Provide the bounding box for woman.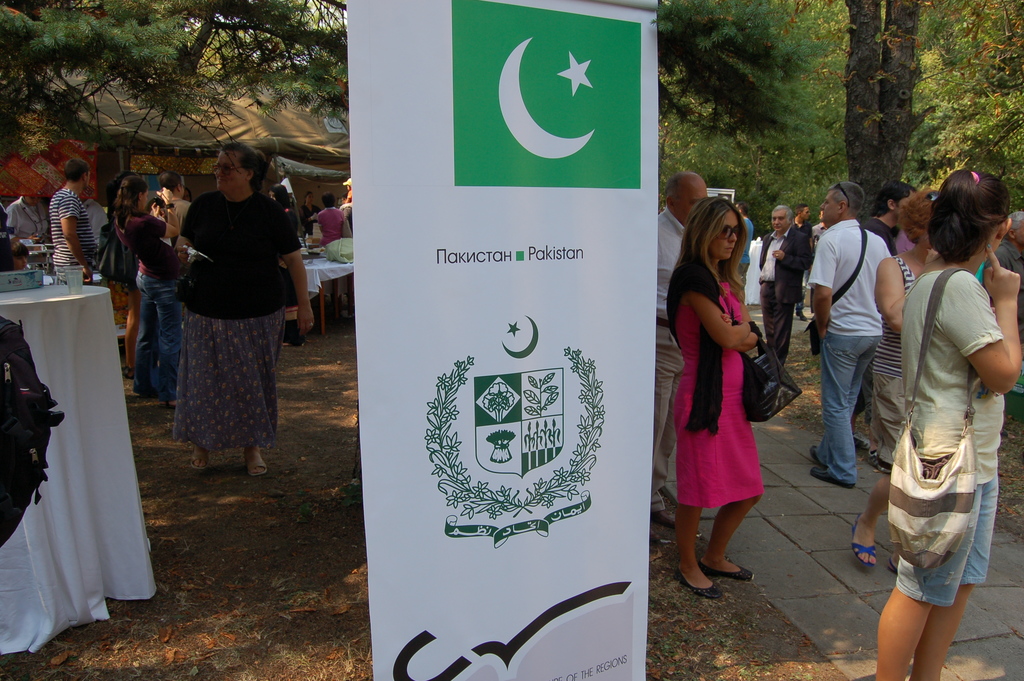
<box>161,136,328,474</box>.
